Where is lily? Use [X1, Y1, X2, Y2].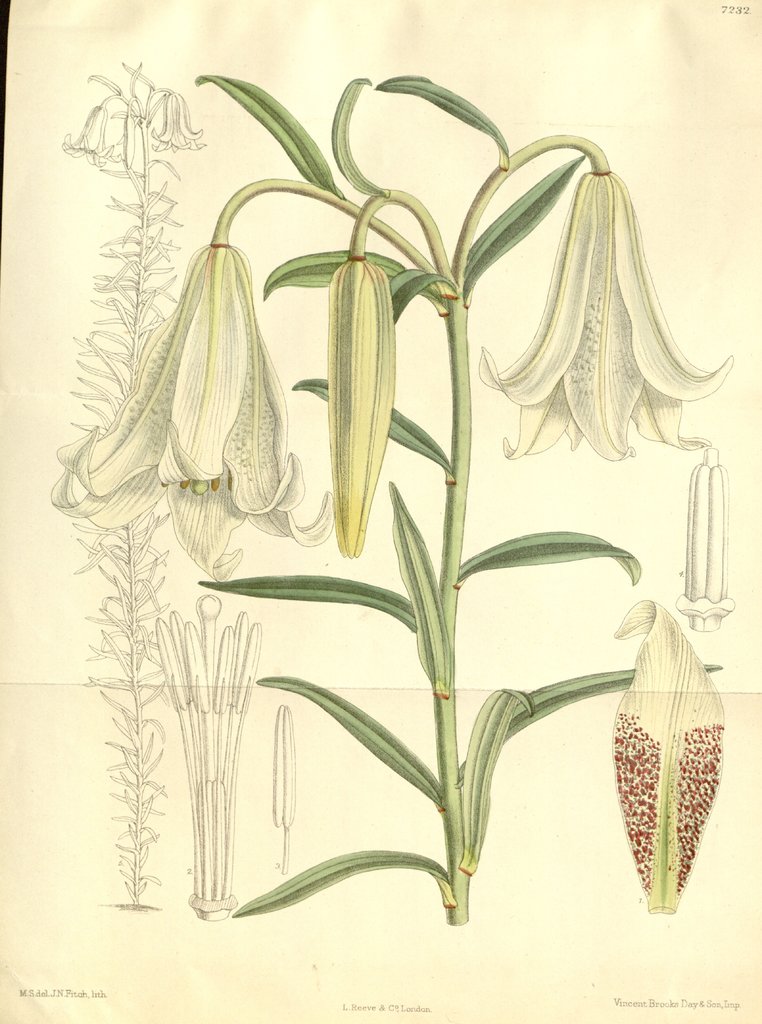
[52, 244, 332, 588].
